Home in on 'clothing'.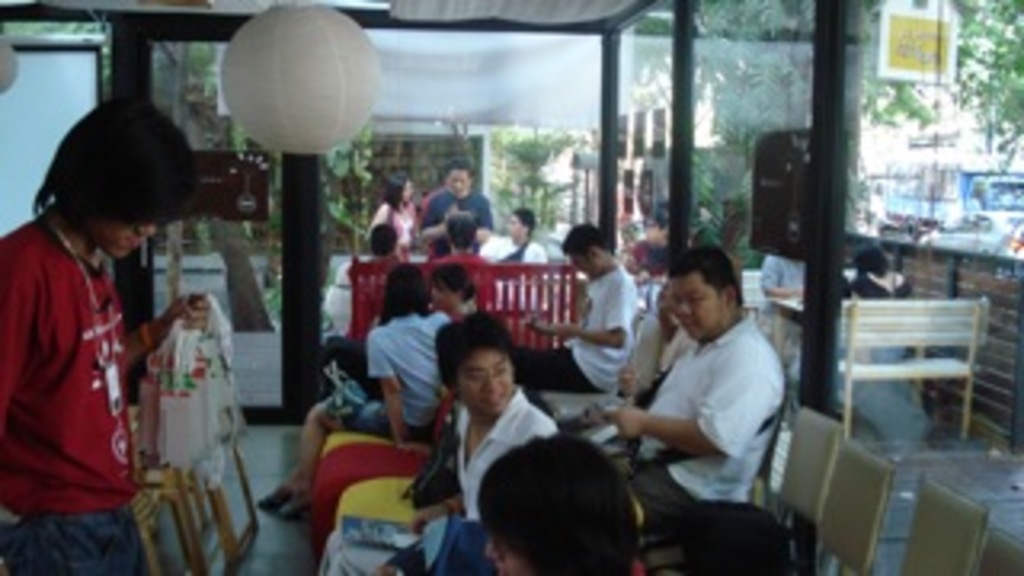
Homed in at box(502, 266, 643, 394).
